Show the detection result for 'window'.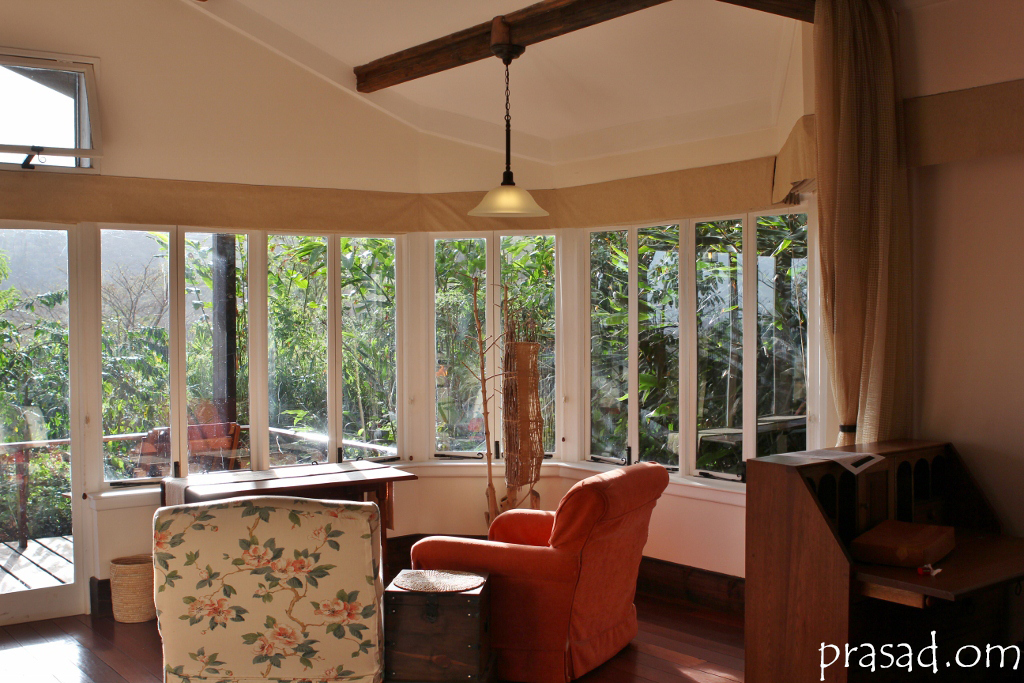
(94,207,422,494).
